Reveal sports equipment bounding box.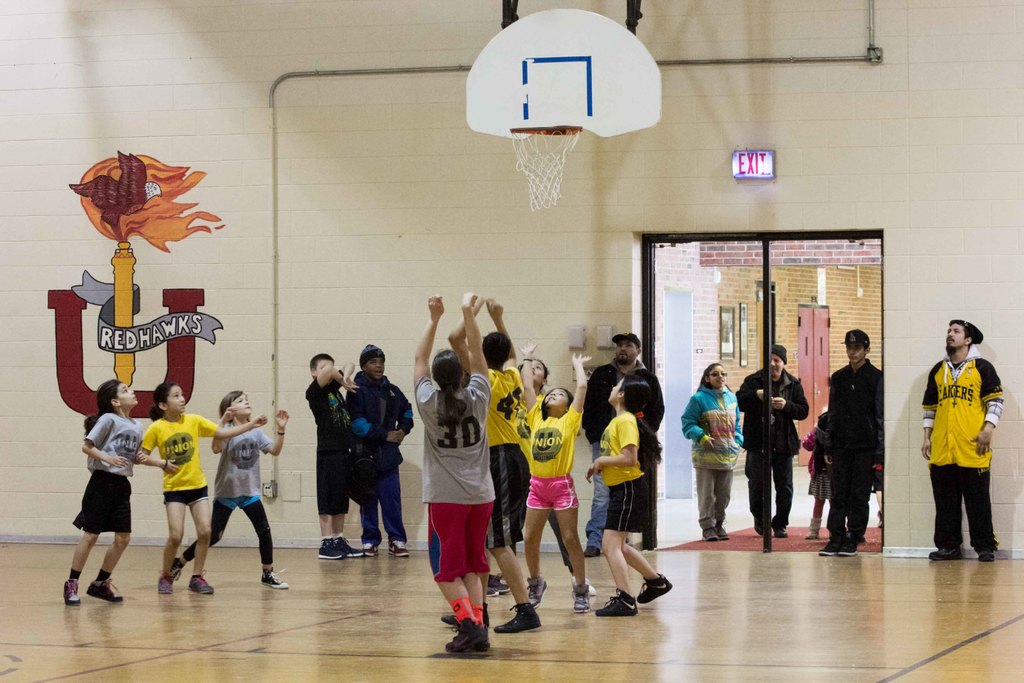
Revealed: (x1=511, y1=128, x2=580, y2=211).
